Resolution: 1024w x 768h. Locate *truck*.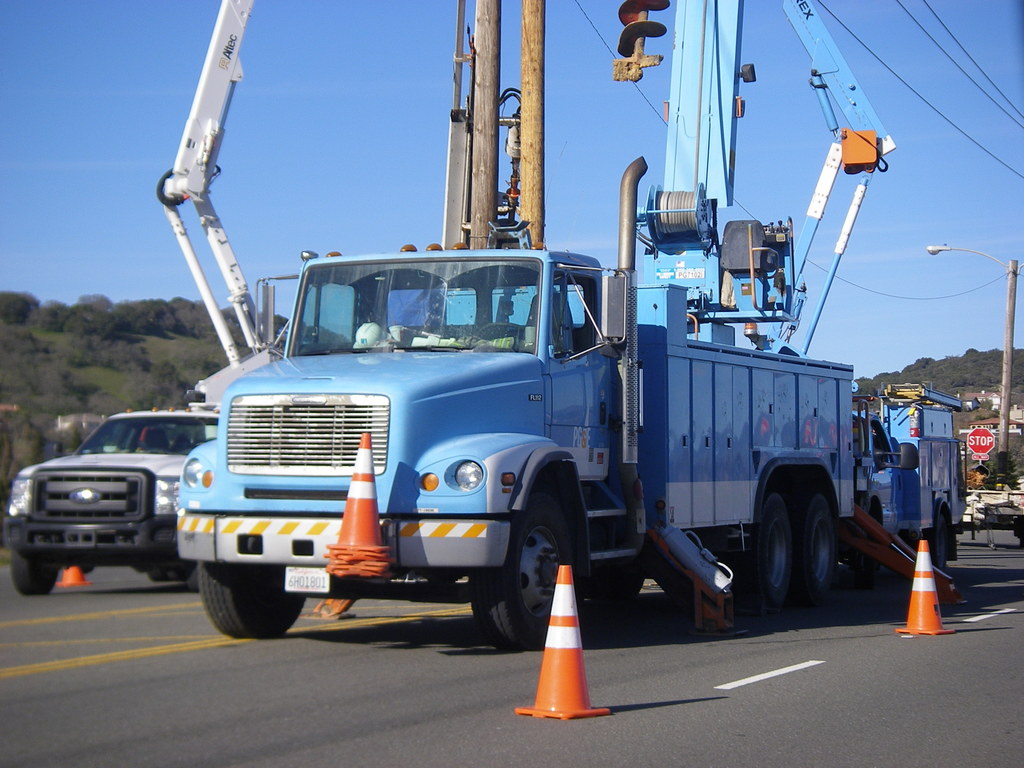
{"left": 2, "top": 403, "right": 231, "bottom": 598}.
